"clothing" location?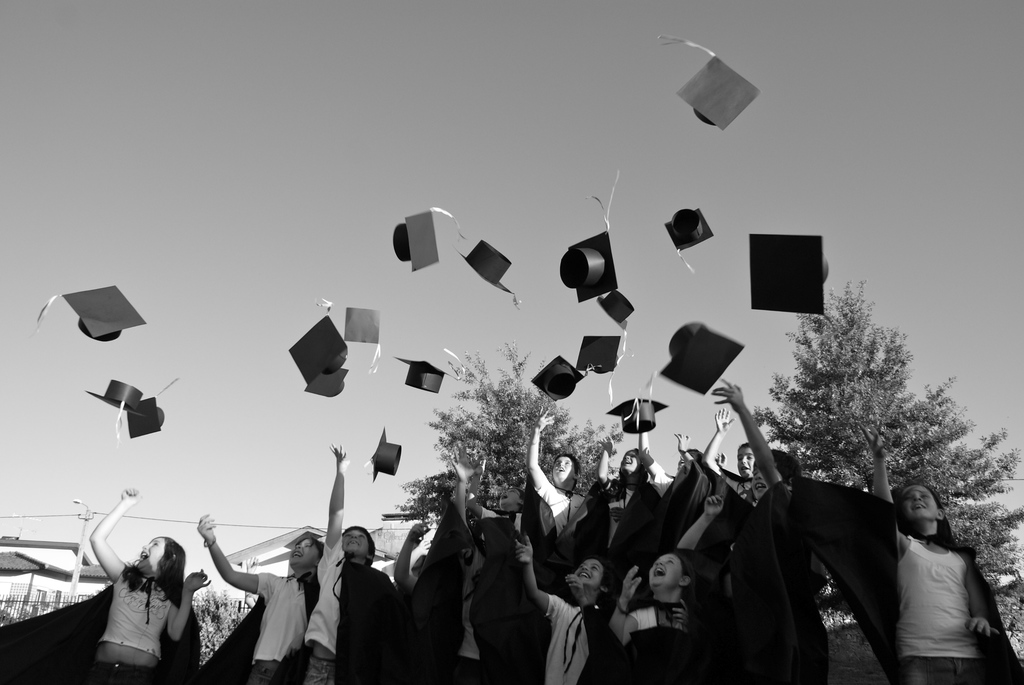
bbox=(95, 568, 189, 660)
